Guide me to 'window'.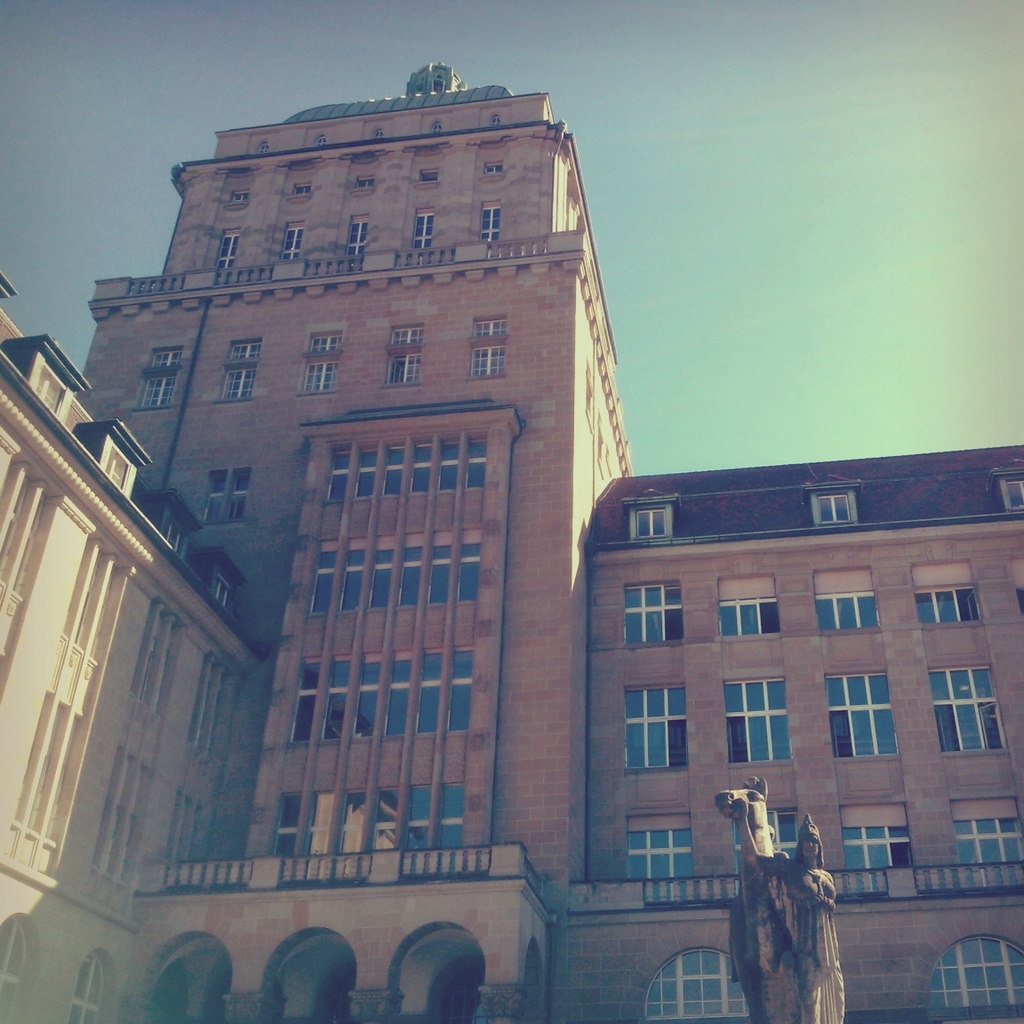
Guidance: pyautogui.locateOnScreen(916, 589, 983, 629).
